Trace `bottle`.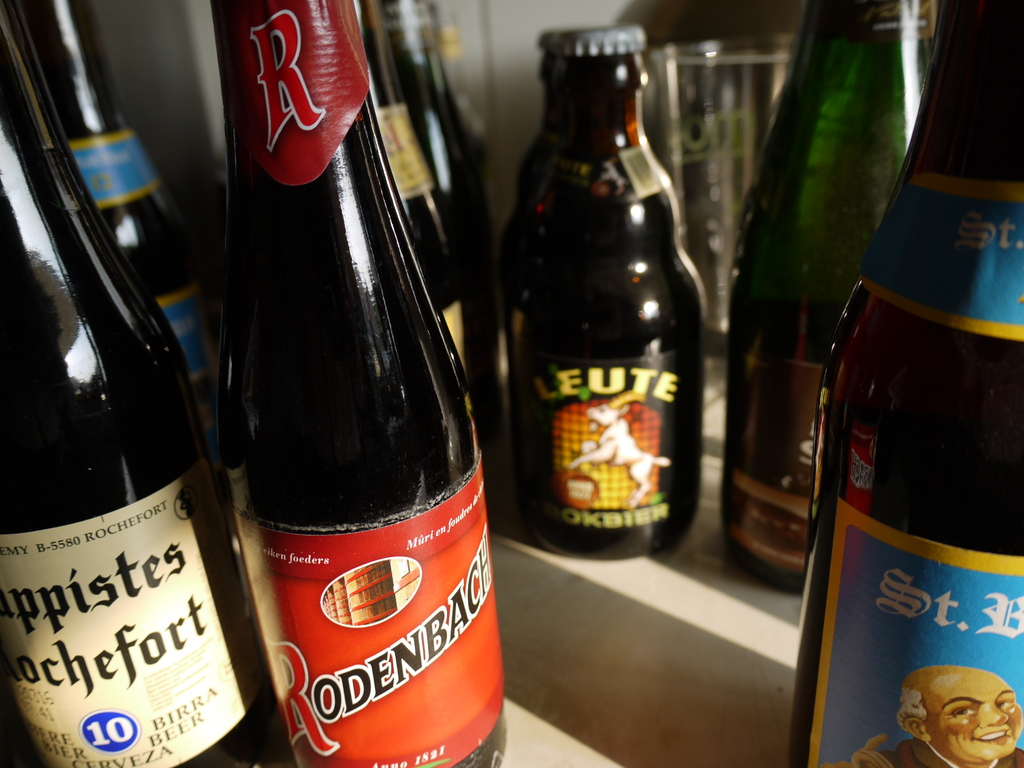
Traced to [390, 0, 506, 291].
